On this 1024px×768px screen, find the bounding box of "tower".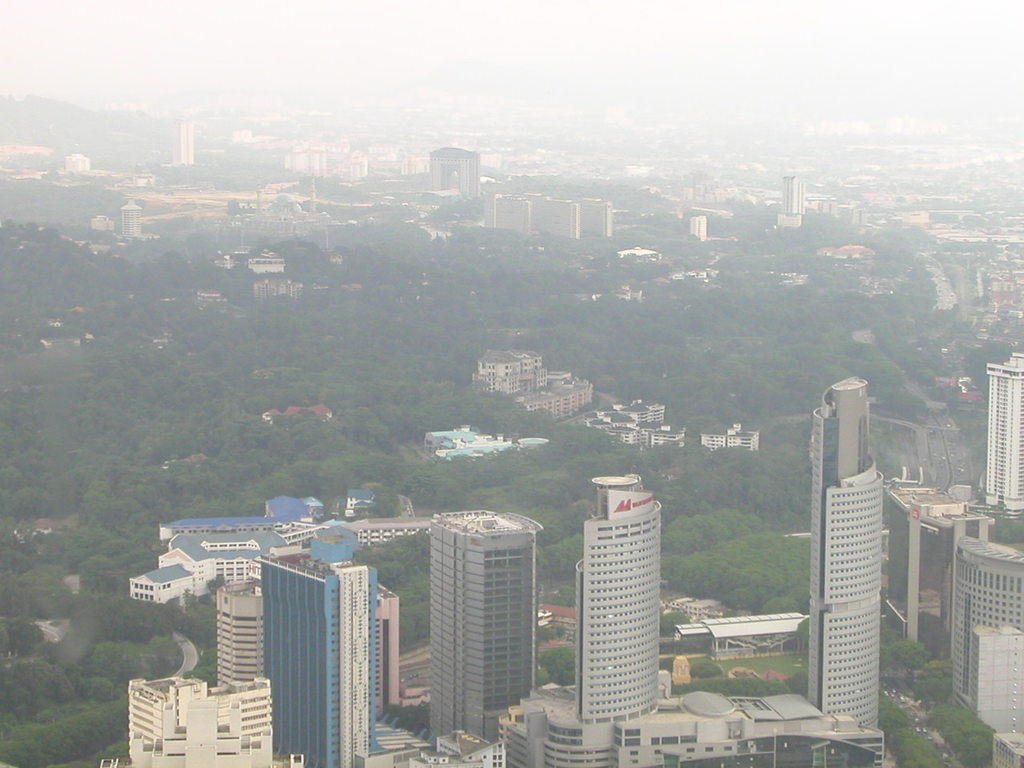
Bounding box: 250,552,370,767.
